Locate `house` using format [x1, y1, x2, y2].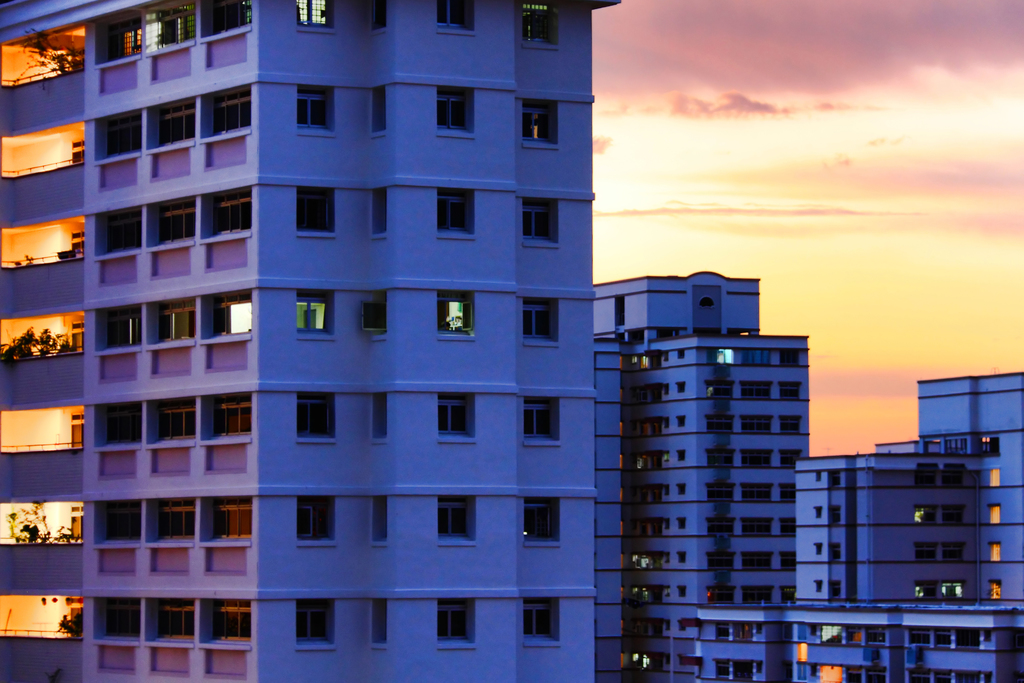
[771, 439, 1023, 682].
